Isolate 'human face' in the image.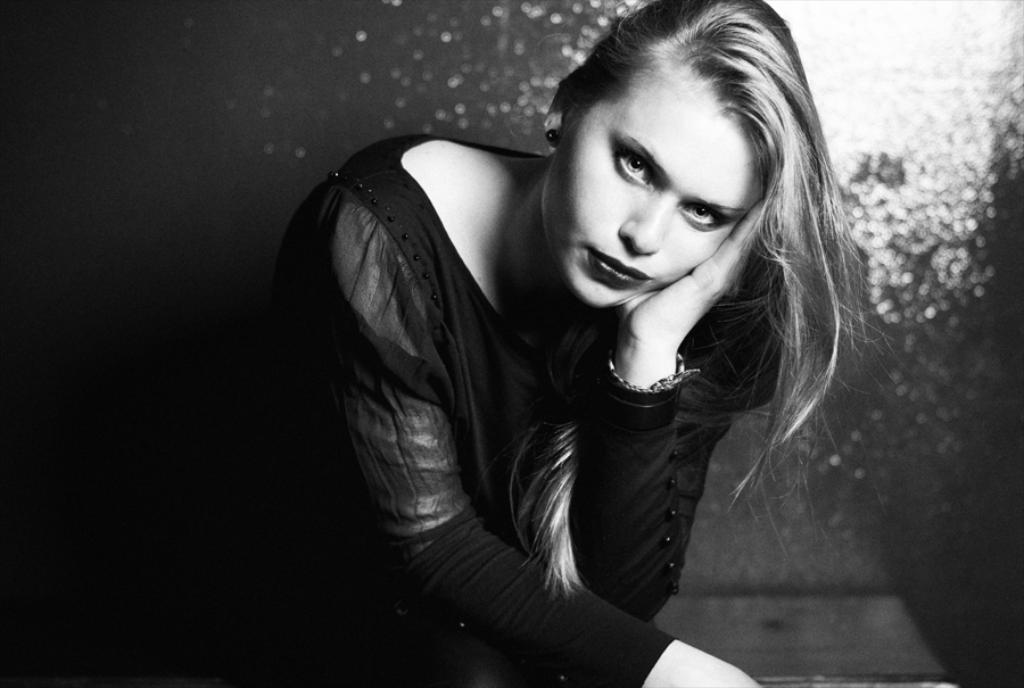
Isolated region: (547,66,762,308).
